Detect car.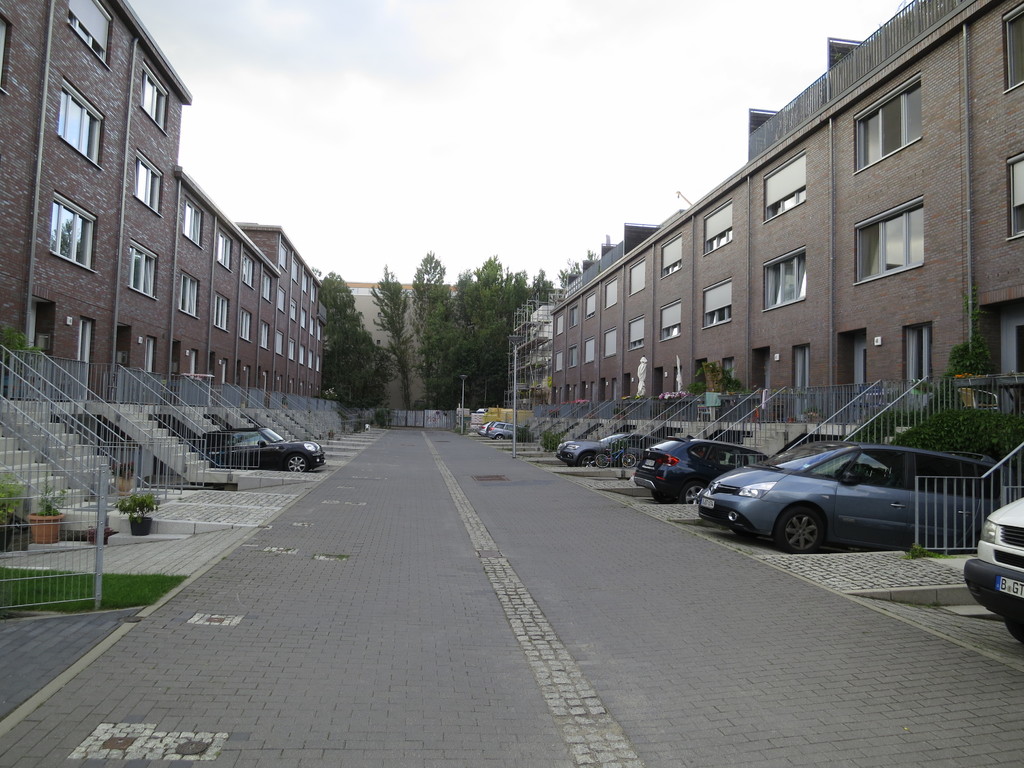
Detected at region(966, 505, 1023, 639).
